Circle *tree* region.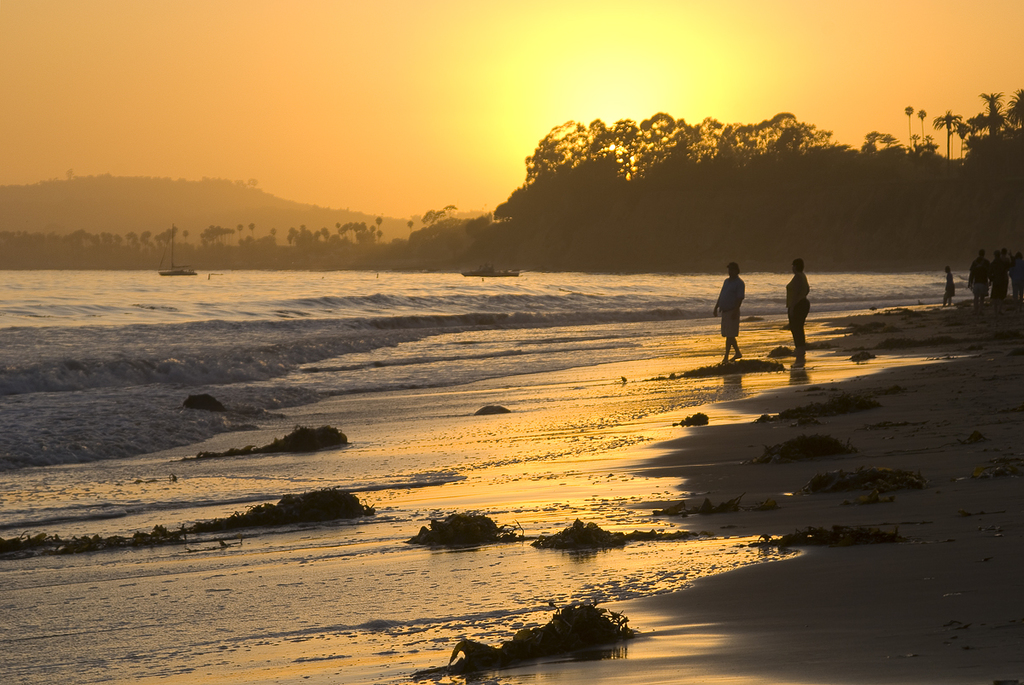
Region: l=935, t=107, r=966, b=160.
